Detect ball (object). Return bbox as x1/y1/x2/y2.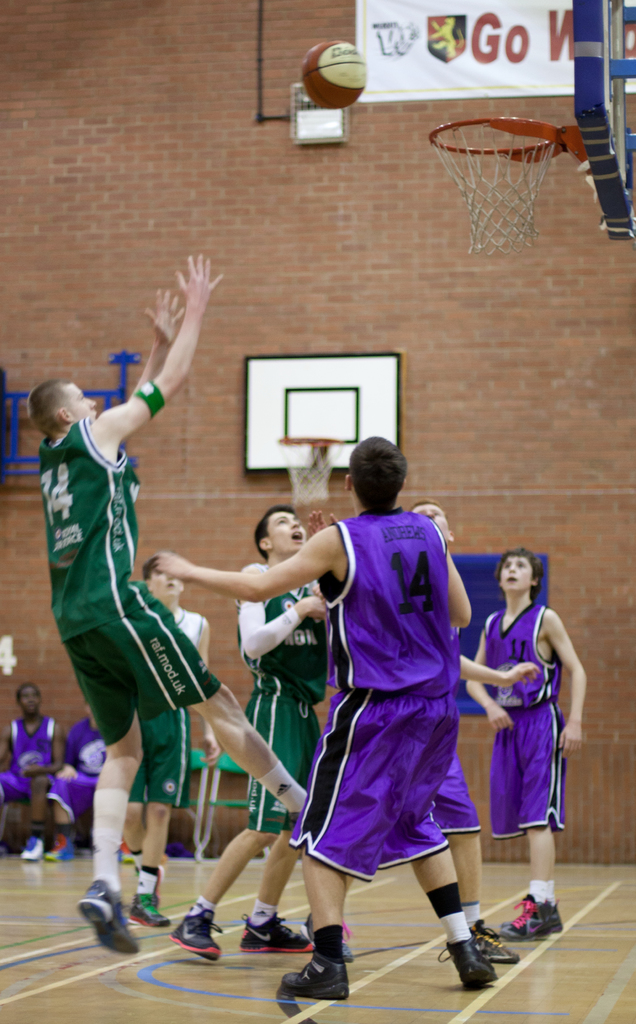
293/42/363/99.
